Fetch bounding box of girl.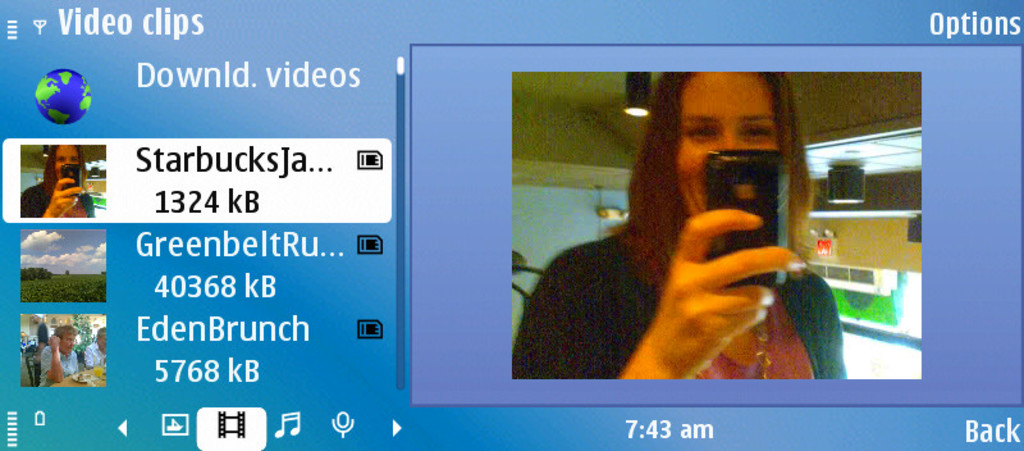
Bbox: {"left": 508, "top": 69, "right": 850, "bottom": 381}.
